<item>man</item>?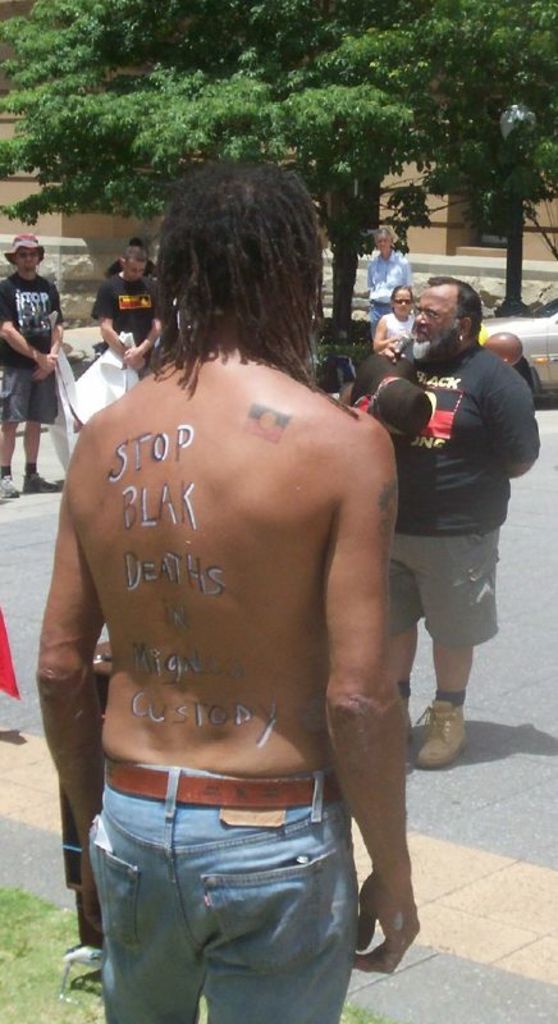
(362, 262, 538, 769)
